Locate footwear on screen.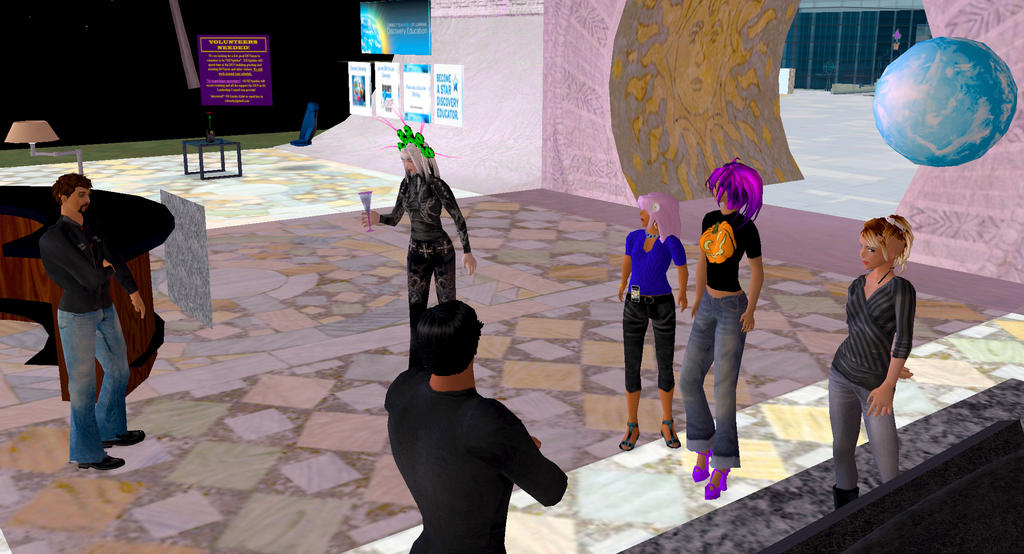
On screen at <region>661, 423, 684, 449</region>.
